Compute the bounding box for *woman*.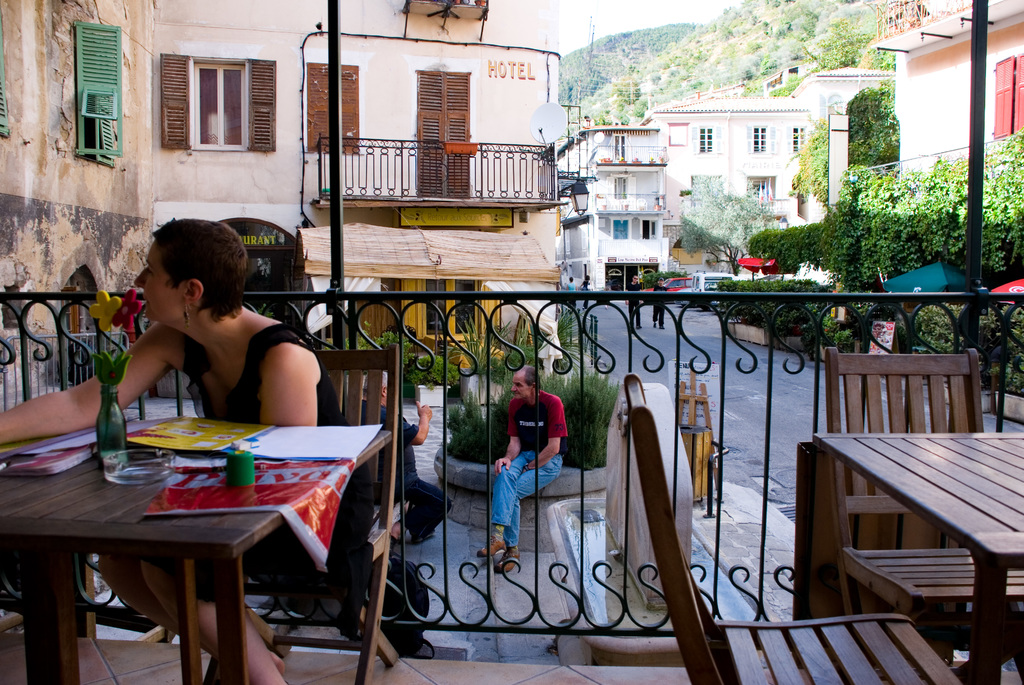
<region>0, 212, 372, 684</region>.
